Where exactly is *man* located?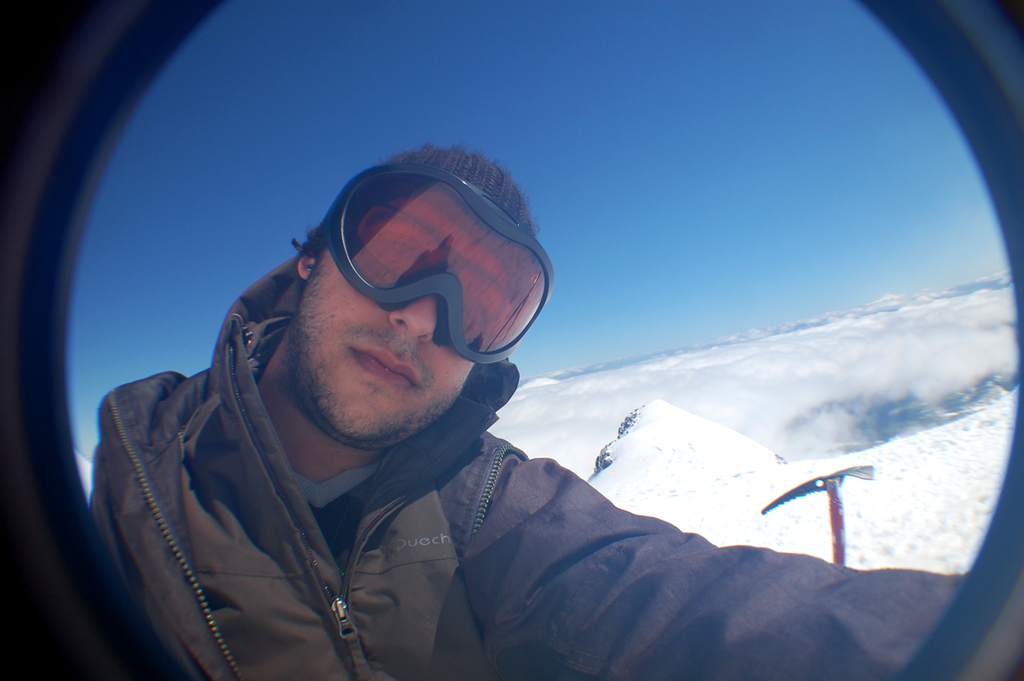
Its bounding box is 71,118,835,678.
